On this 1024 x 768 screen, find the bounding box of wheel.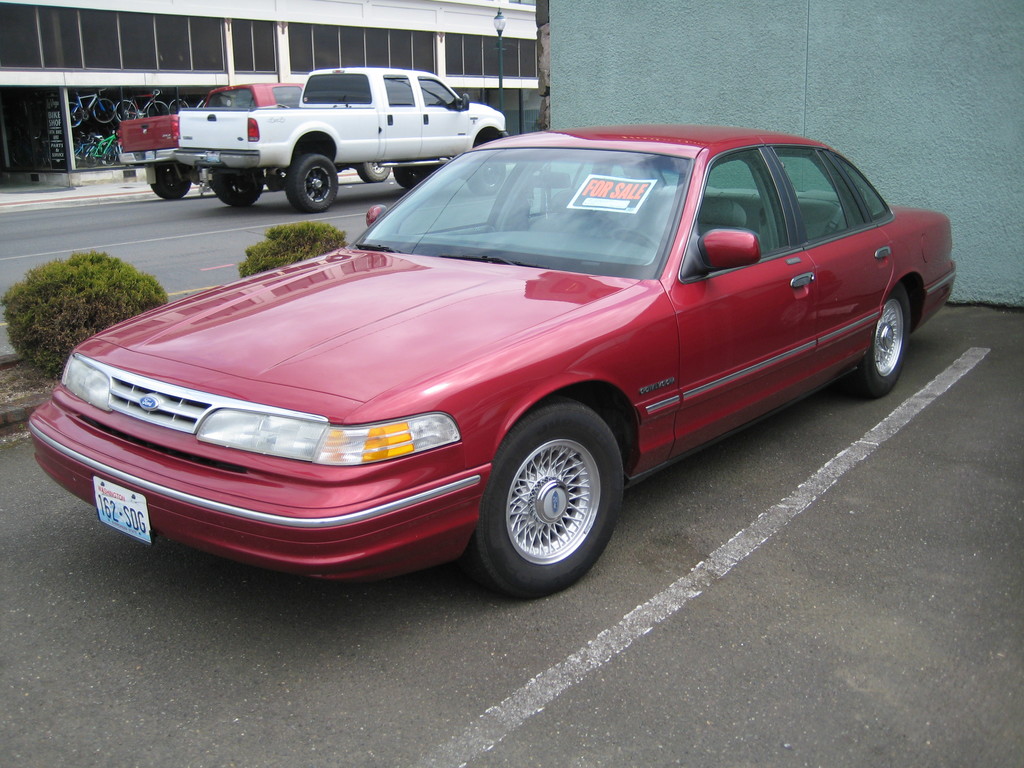
Bounding box: locate(210, 168, 264, 205).
